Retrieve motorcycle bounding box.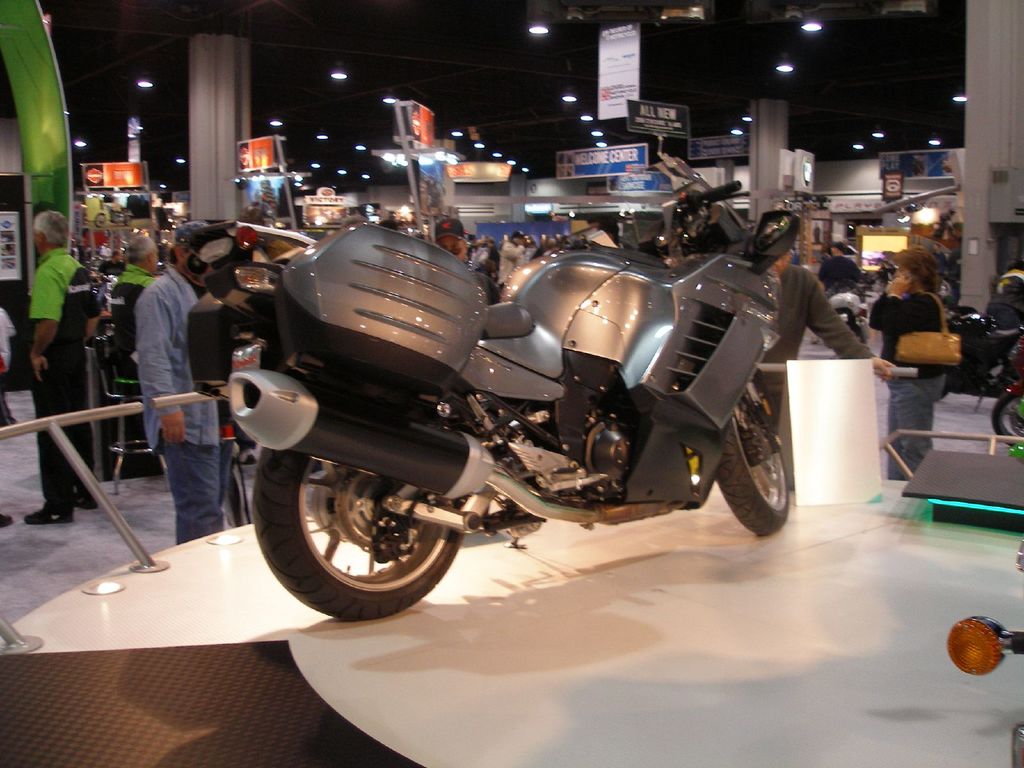
Bounding box: box=[189, 213, 785, 610].
